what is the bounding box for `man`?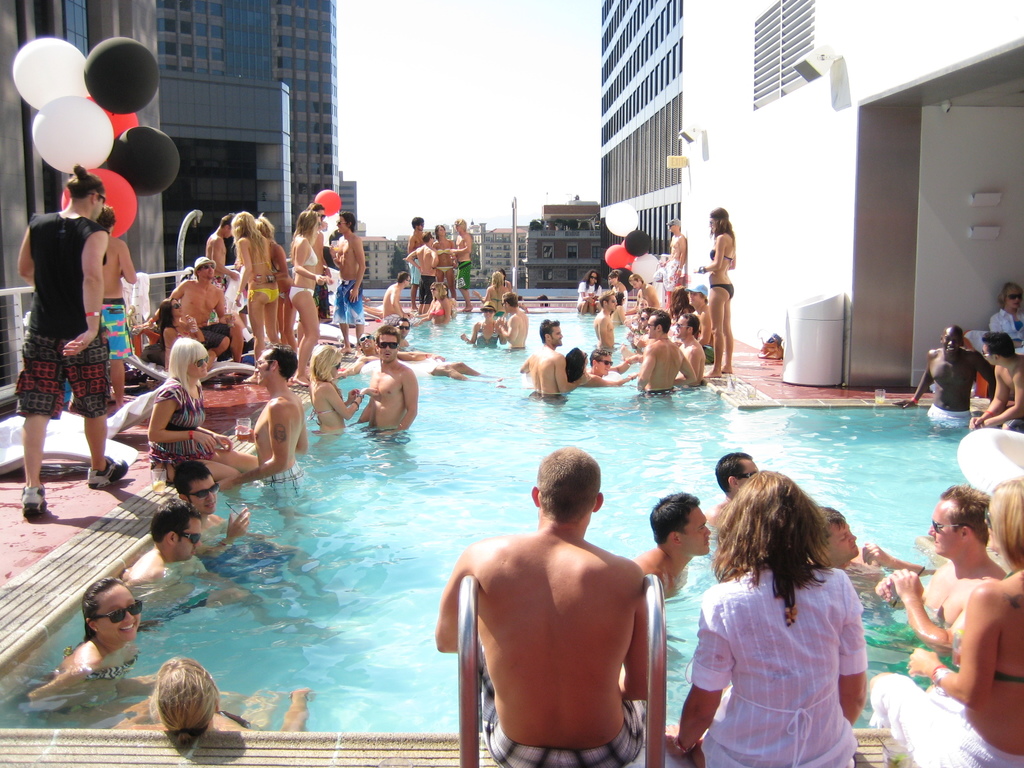
x1=493, y1=287, x2=530, y2=357.
